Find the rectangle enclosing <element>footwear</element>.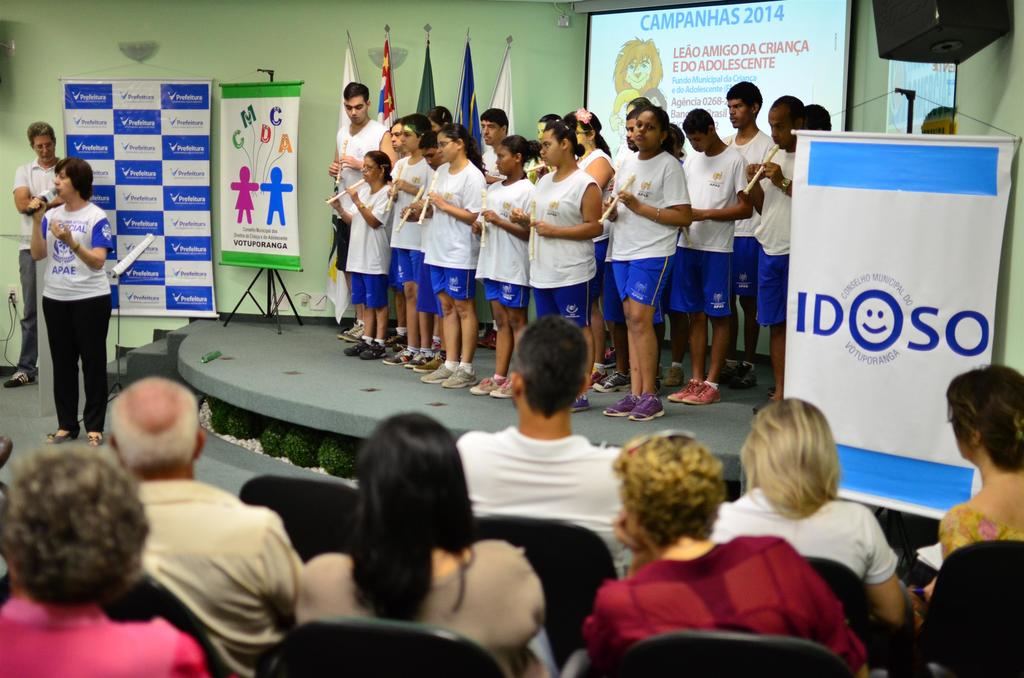
x1=627 y1=394 x2=666 y2=422.
